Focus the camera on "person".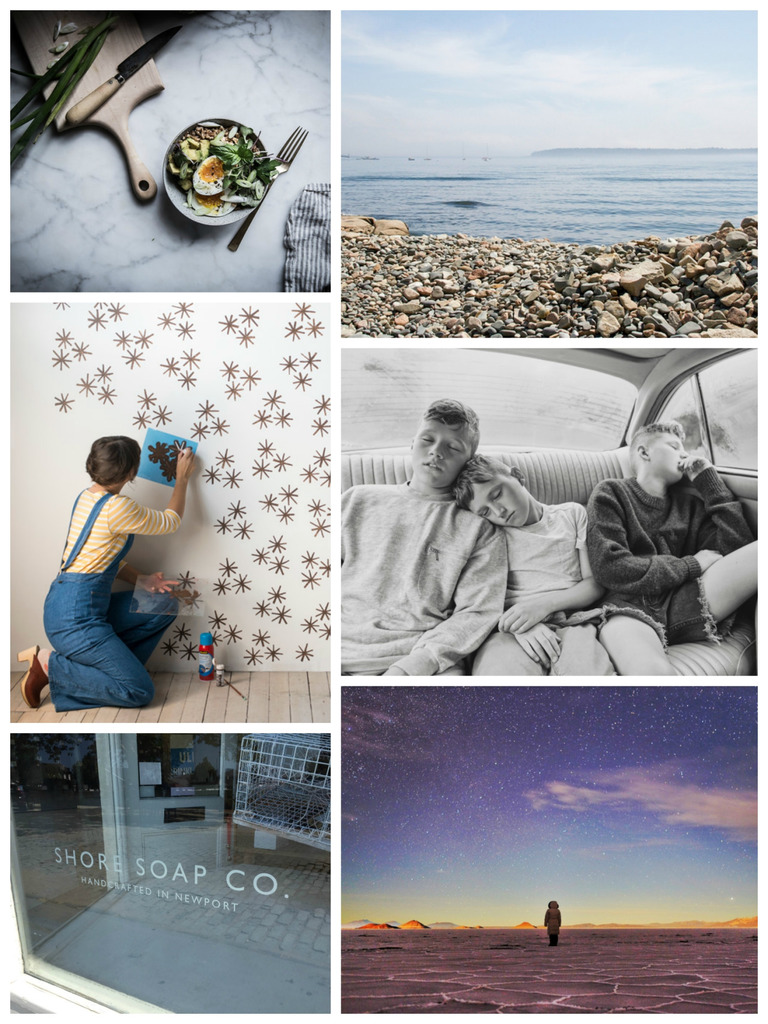
Focus region: l=339, t=393, r=507, b=675.
